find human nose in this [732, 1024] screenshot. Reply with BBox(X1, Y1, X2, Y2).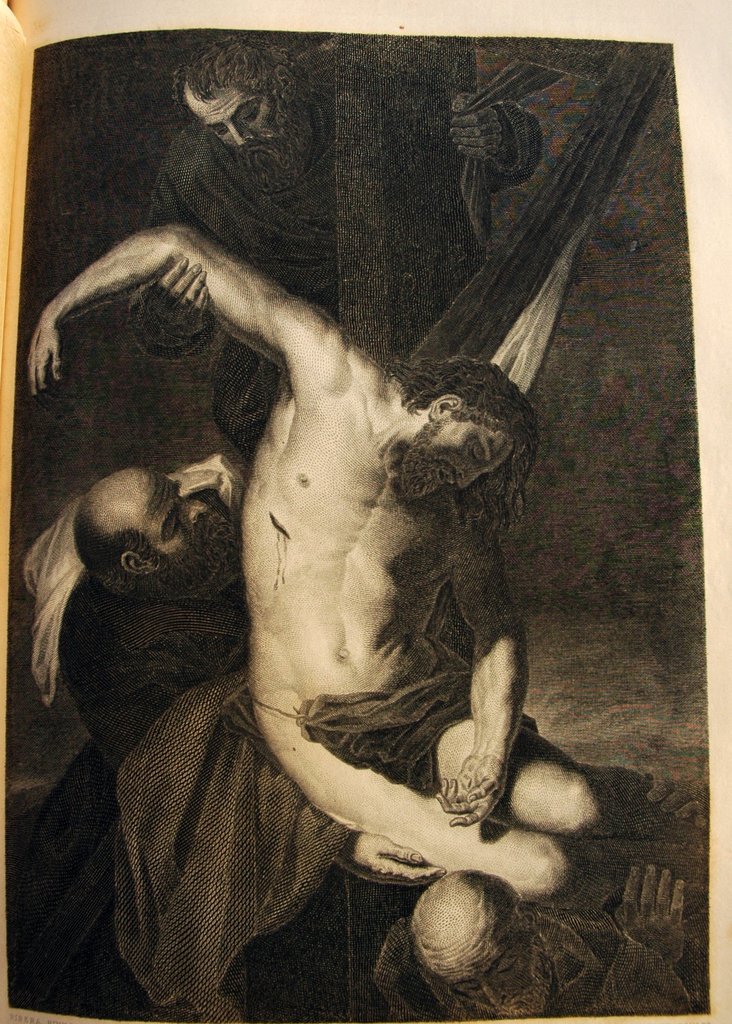
BBox(178, 500, 211, 522).
